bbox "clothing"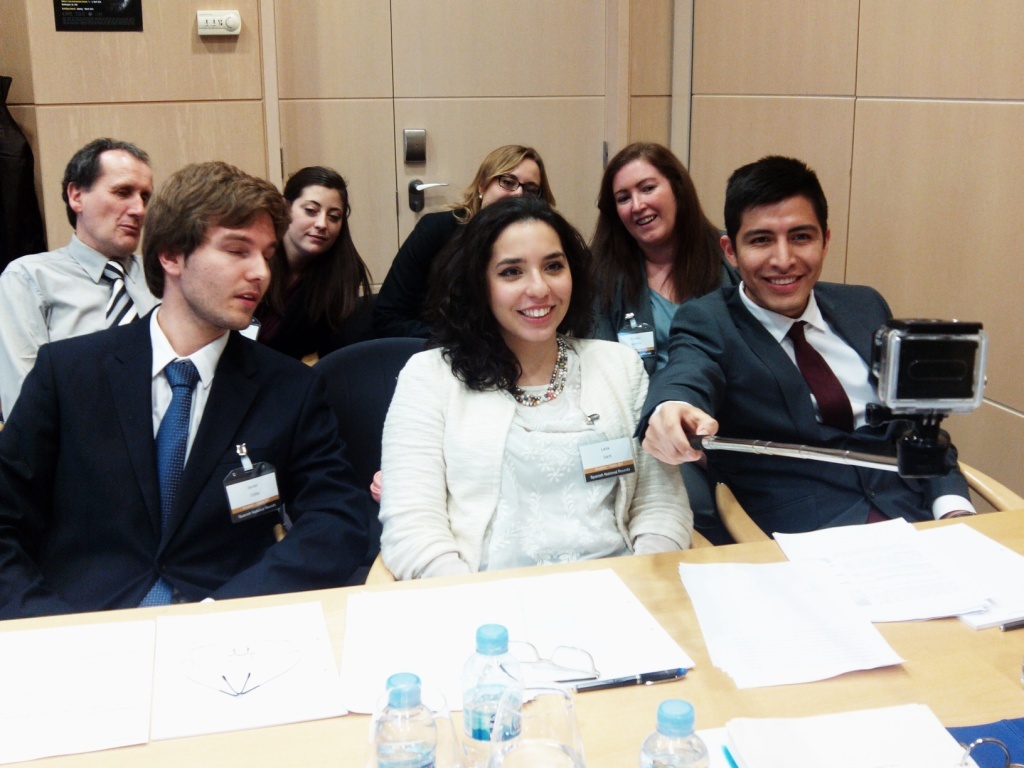
379, 303, 669, 574
